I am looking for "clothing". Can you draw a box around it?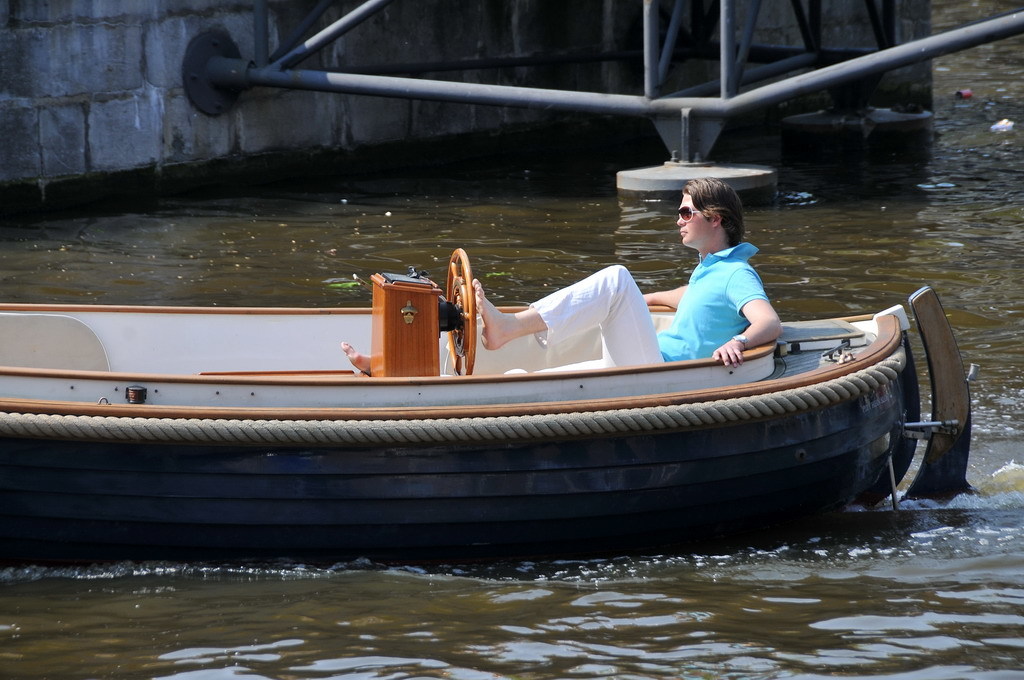
Sure, the bounding box is (left=504, top=243, right=771, bottom=371).
